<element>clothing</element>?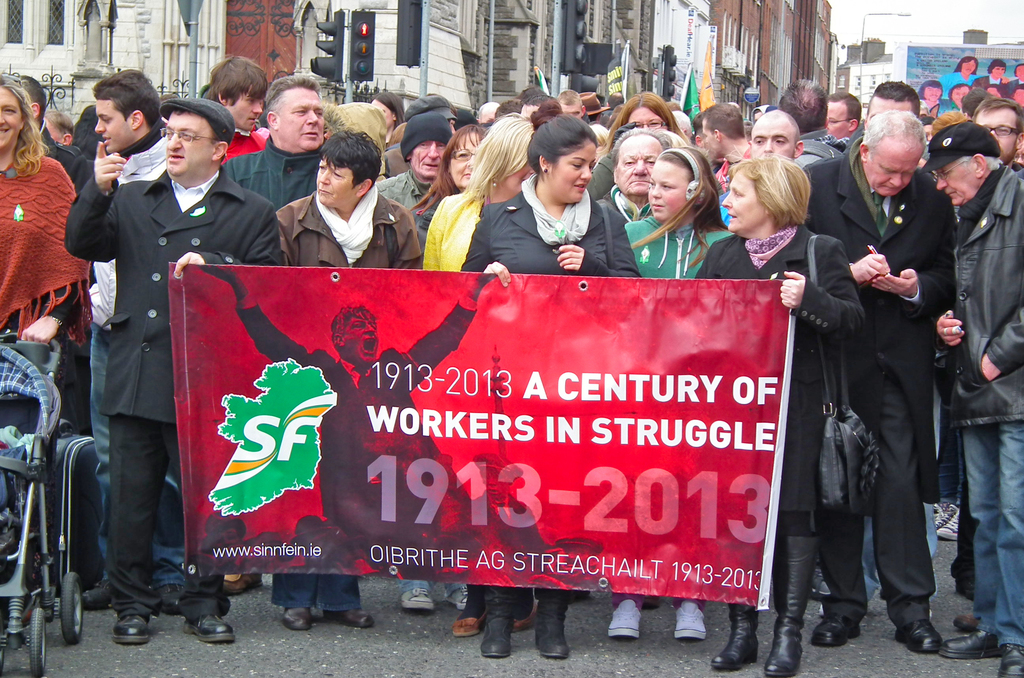
<bbox>688, 231, 868, 544</bbox>
